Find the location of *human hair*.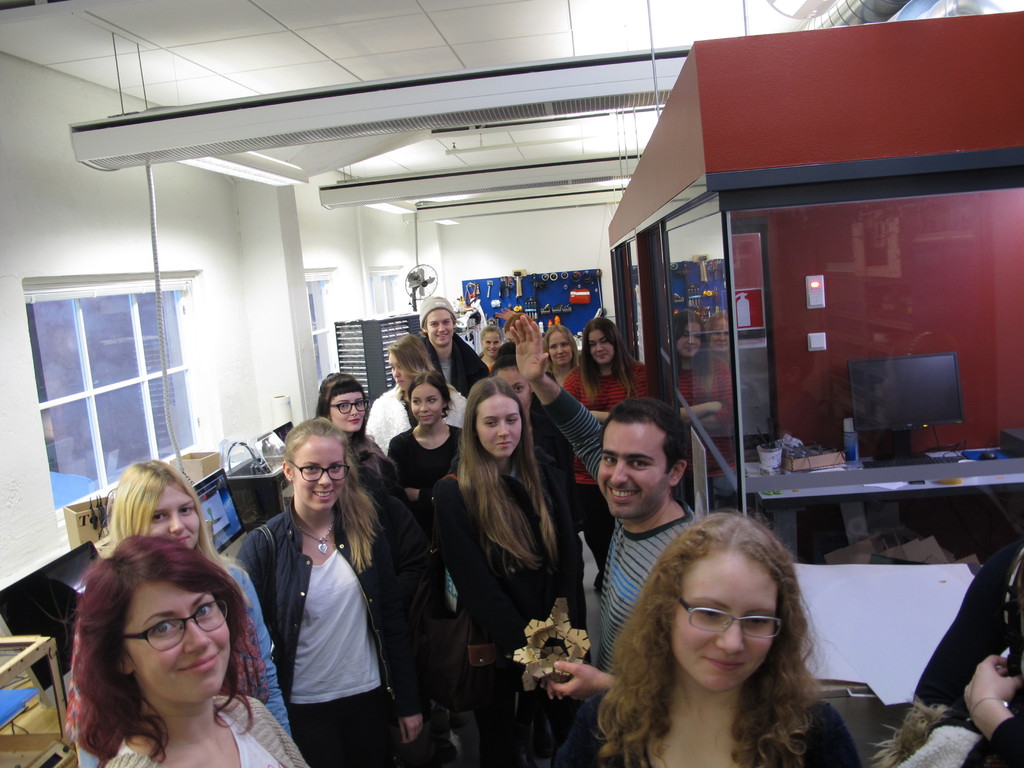
Location: pyautogui.locateOnScreen(542, 325, 578, 376).
